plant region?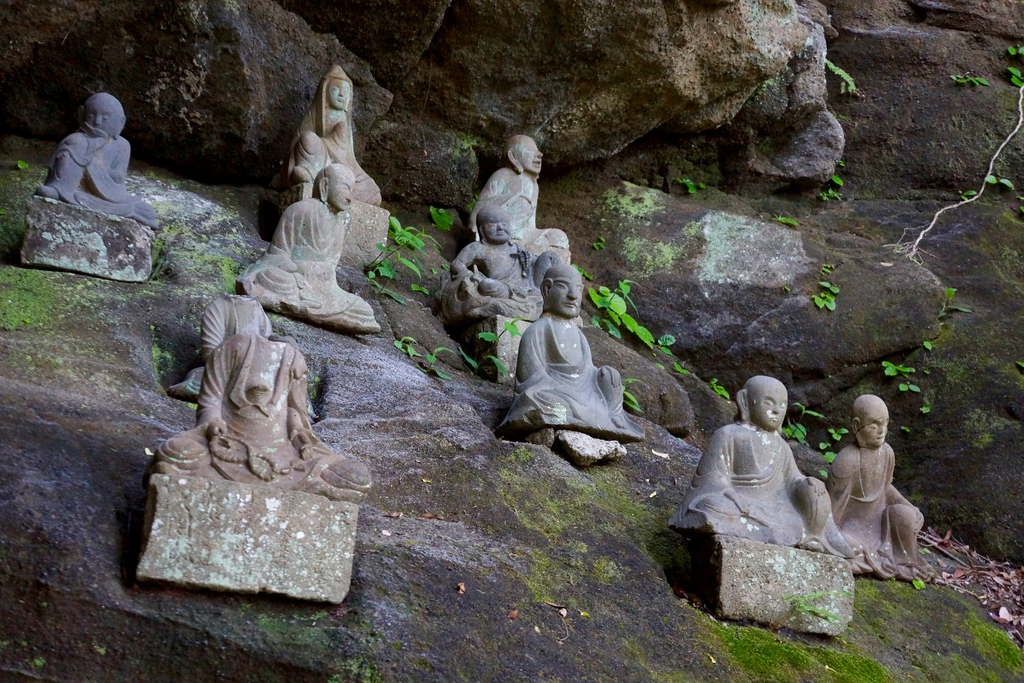
box=[786, 286, 794, 293]
